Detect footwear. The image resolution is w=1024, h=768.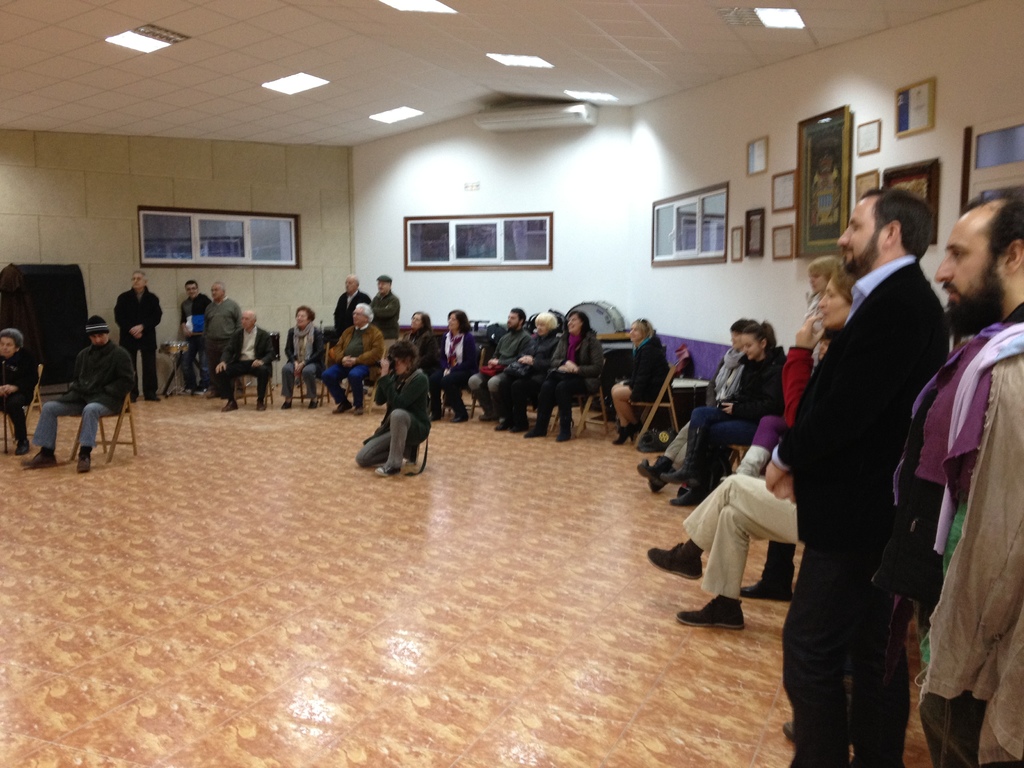
BBox(475, 408, 495, 423).
